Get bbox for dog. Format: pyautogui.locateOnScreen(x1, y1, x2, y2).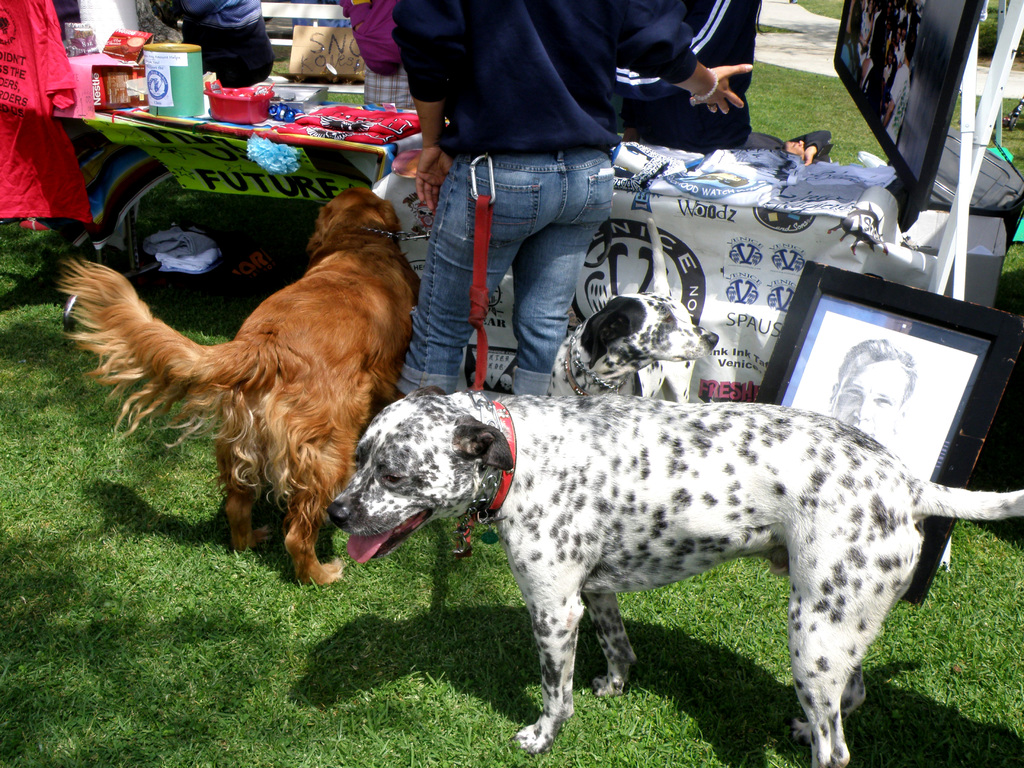
pyautogui.locateOnScreen(60, 187, 428, 585).
